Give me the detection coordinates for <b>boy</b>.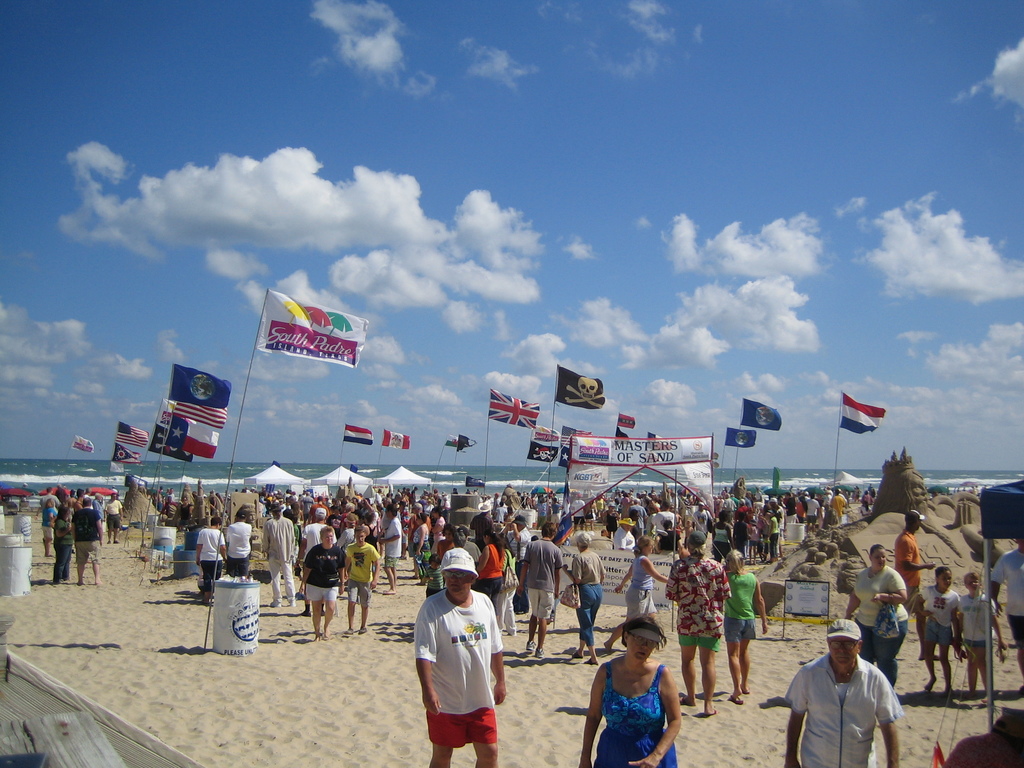
rect(958, 571, 1007, 707).
